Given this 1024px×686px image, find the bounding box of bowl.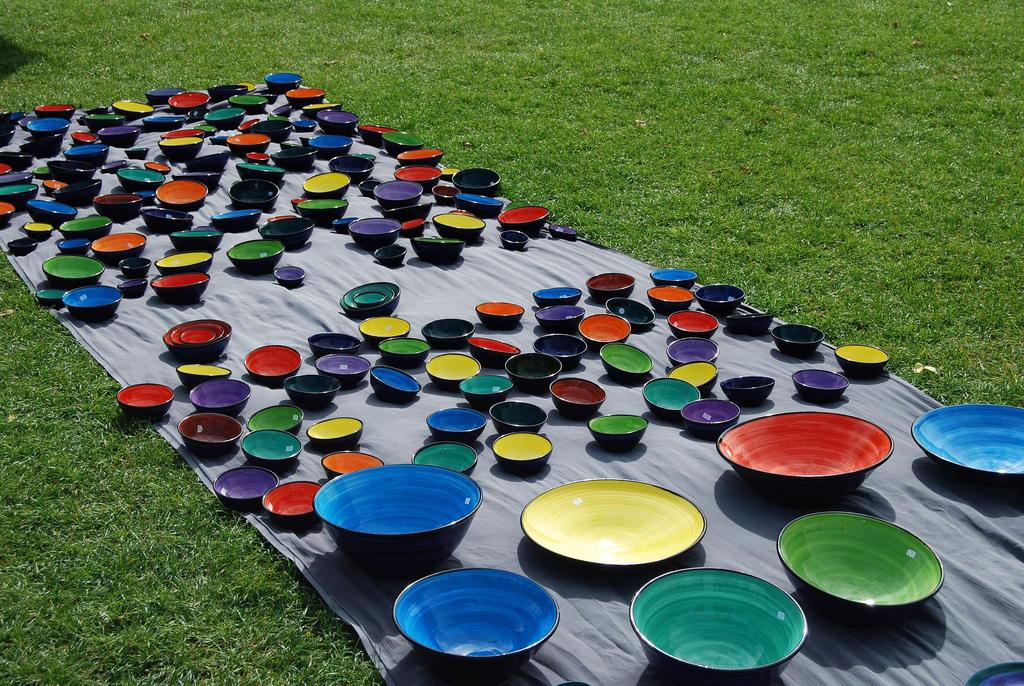
left=374, top=245, right=408, bottom=266.
